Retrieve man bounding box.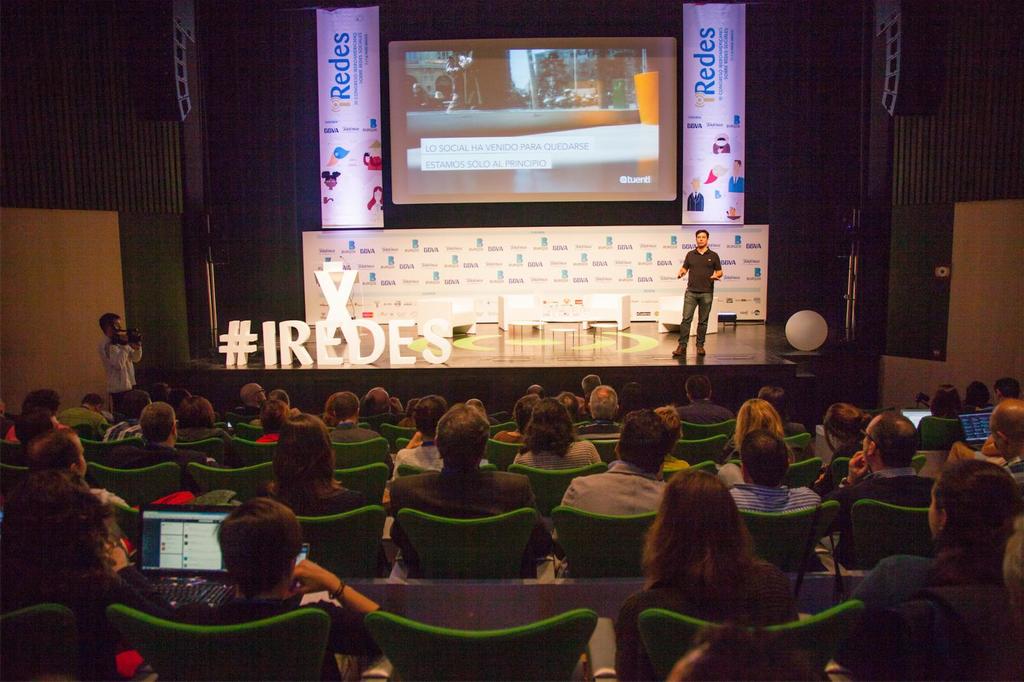
Bounding box: region(56, 393, 106, 432).
